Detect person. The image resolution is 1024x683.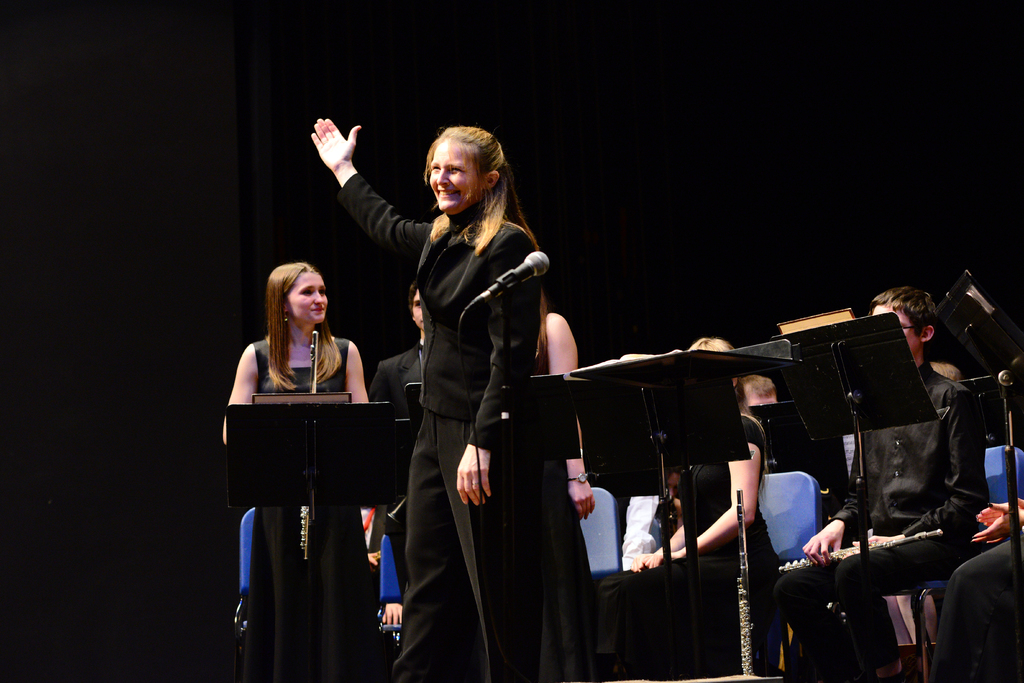
(333, 279, 441, 585).
